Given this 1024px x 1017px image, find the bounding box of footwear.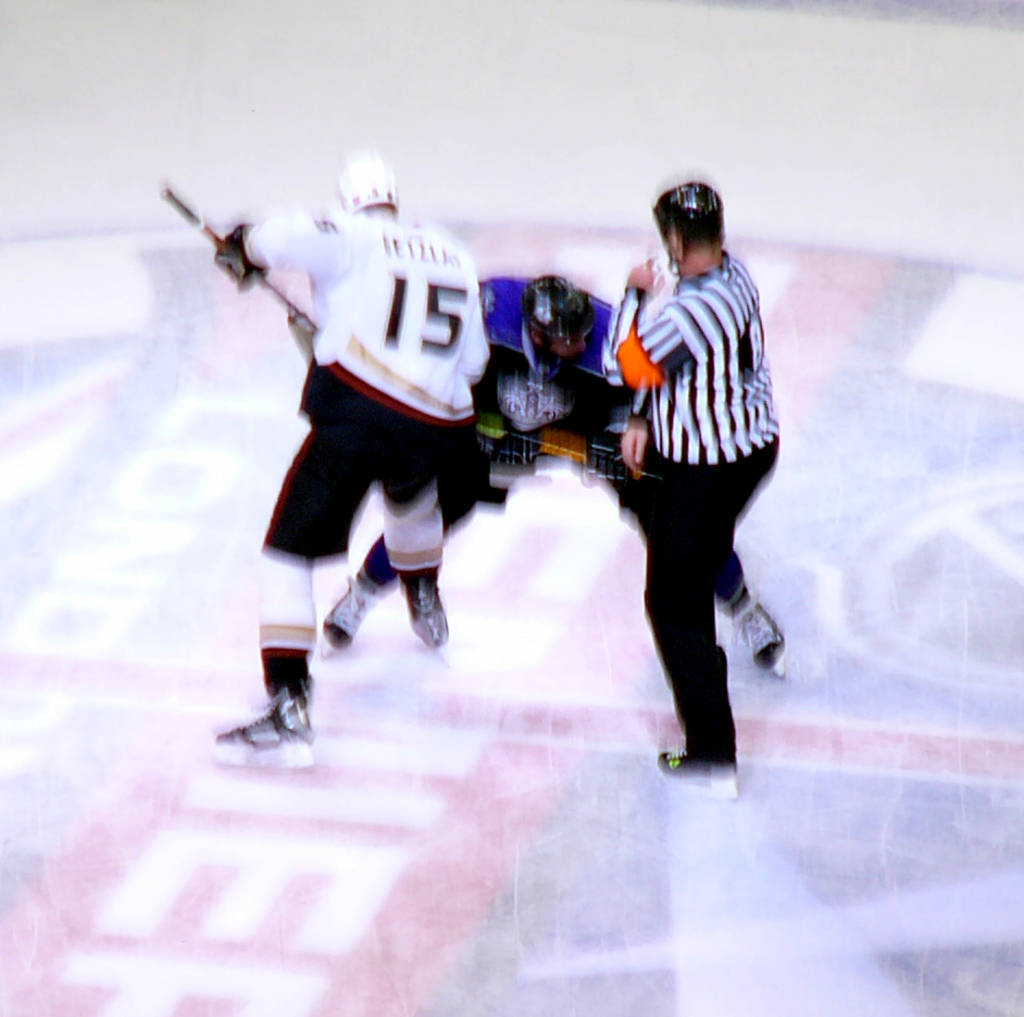
(719, 576, 790, 678).
